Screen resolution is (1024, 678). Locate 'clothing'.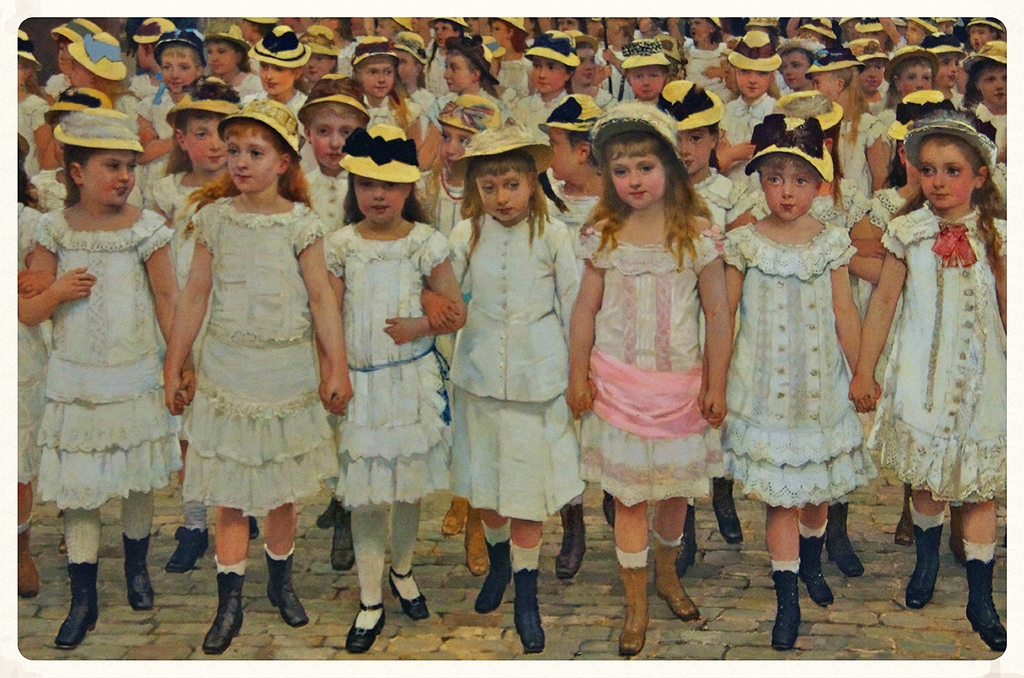
[left=415, top=172, right=496, bottom=415].
